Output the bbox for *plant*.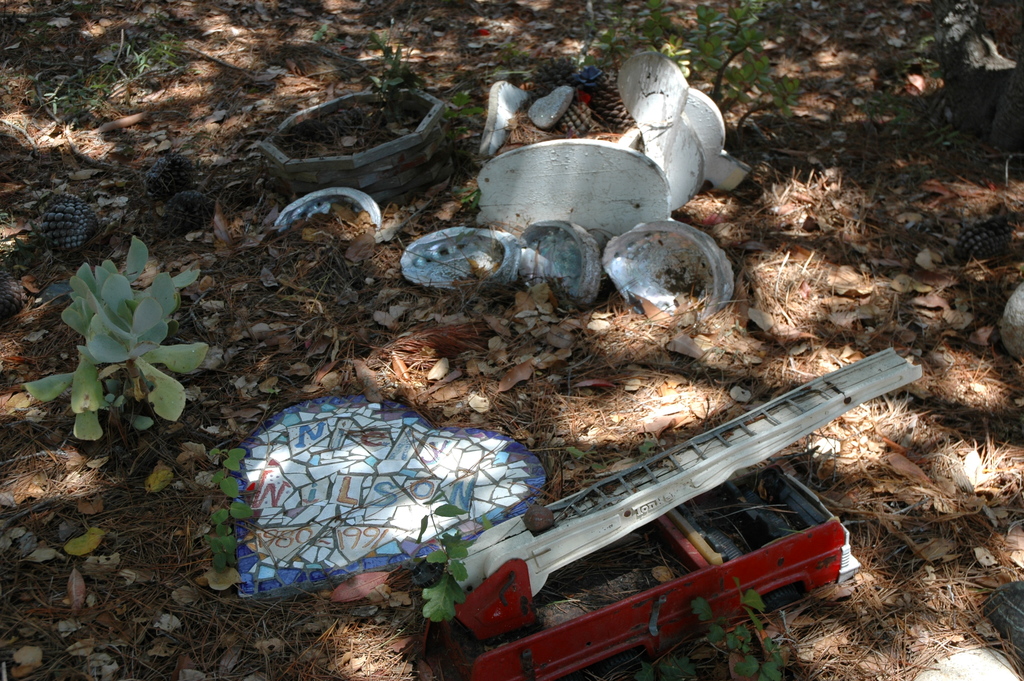
x1=210, y1=445, x2=261, y2=571.
